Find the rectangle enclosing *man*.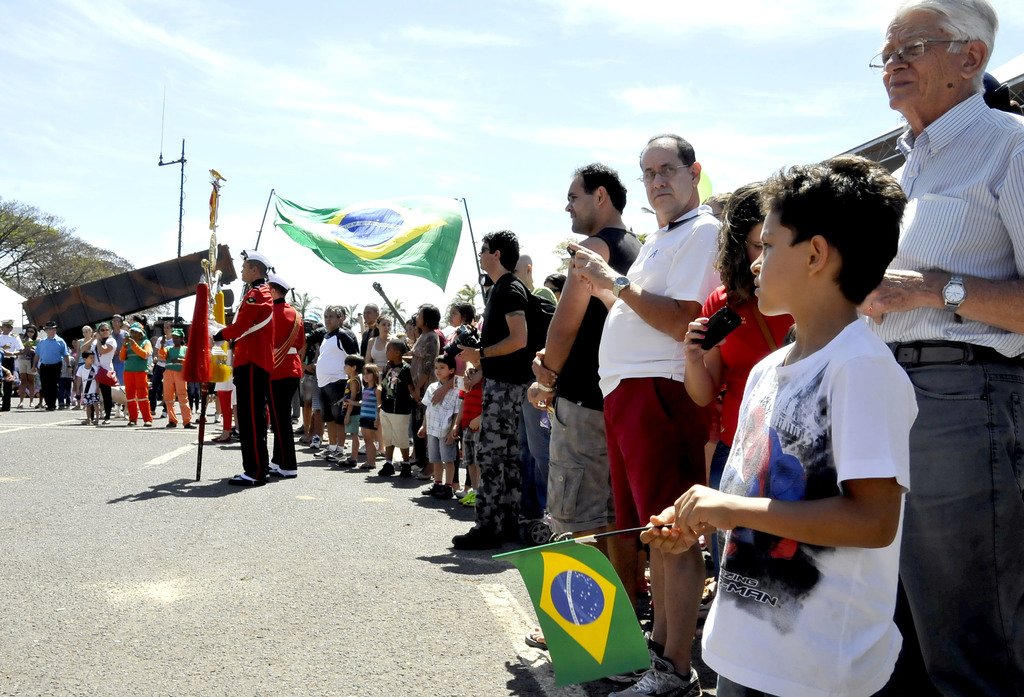
BBox(449, 227, 541, 549).
